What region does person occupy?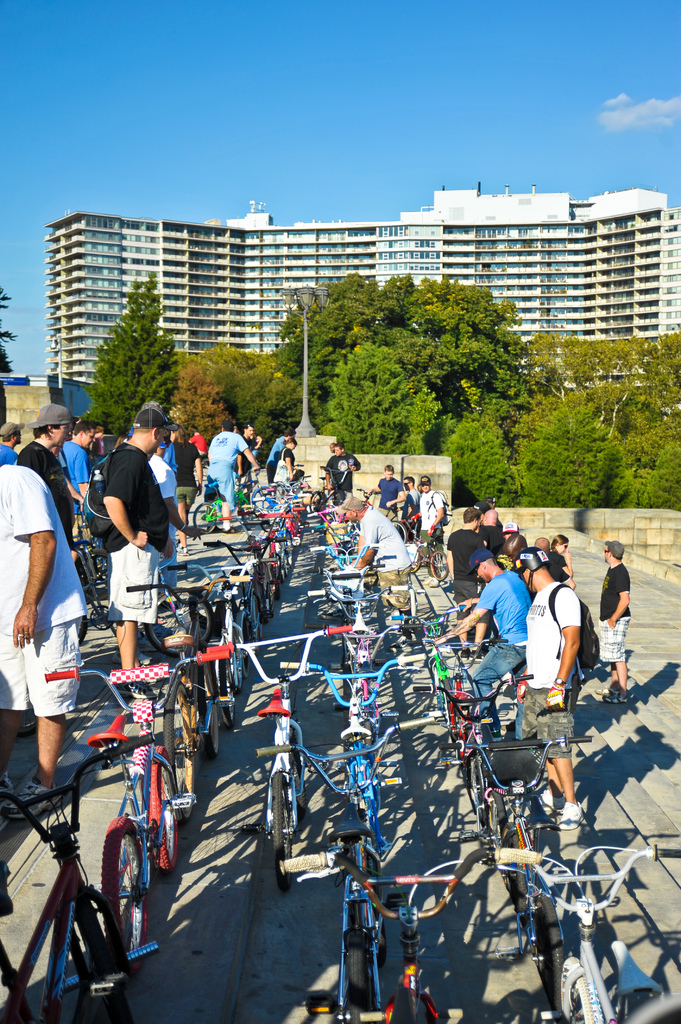
pyautogui.locateOnScreen(90, 404, 186, 693).
